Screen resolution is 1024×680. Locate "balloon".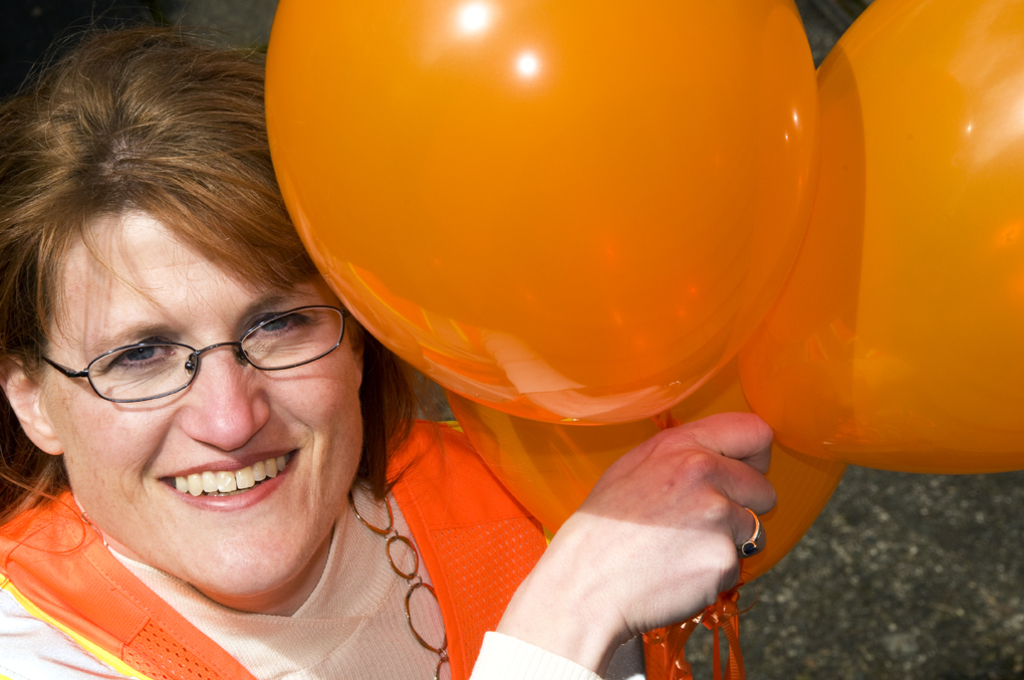
[left=262, top=0, right=821, bottom=429].
